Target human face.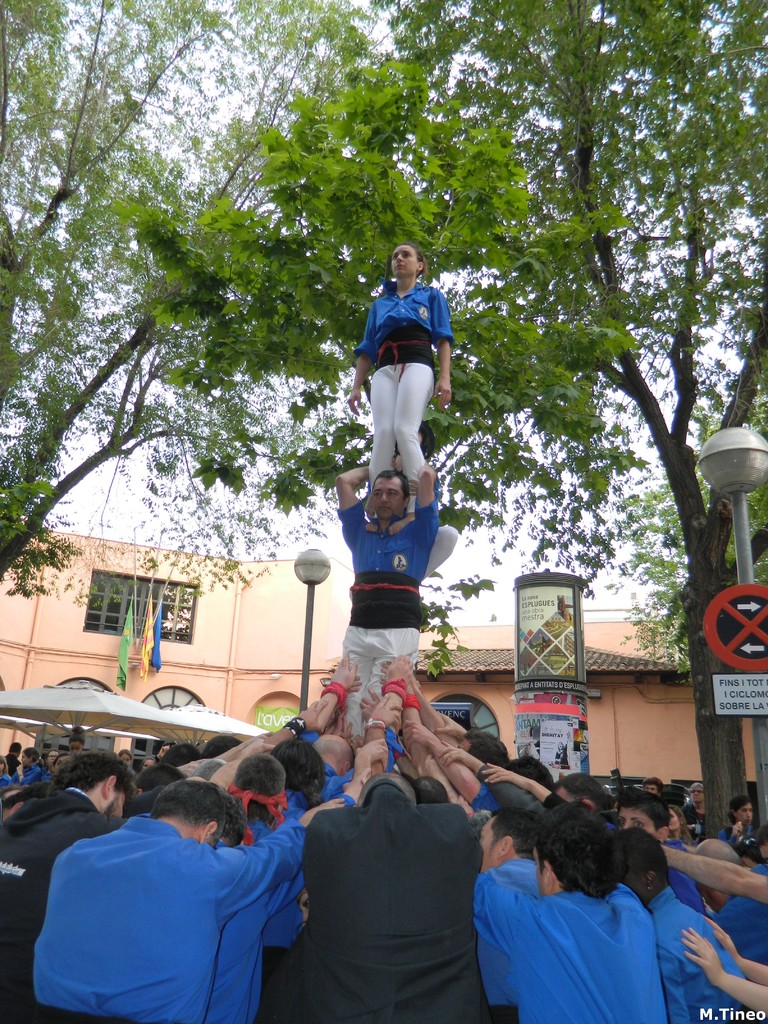
Target region: {"left": 554, "top": 785, "right": 580, "bottom": 803}.
